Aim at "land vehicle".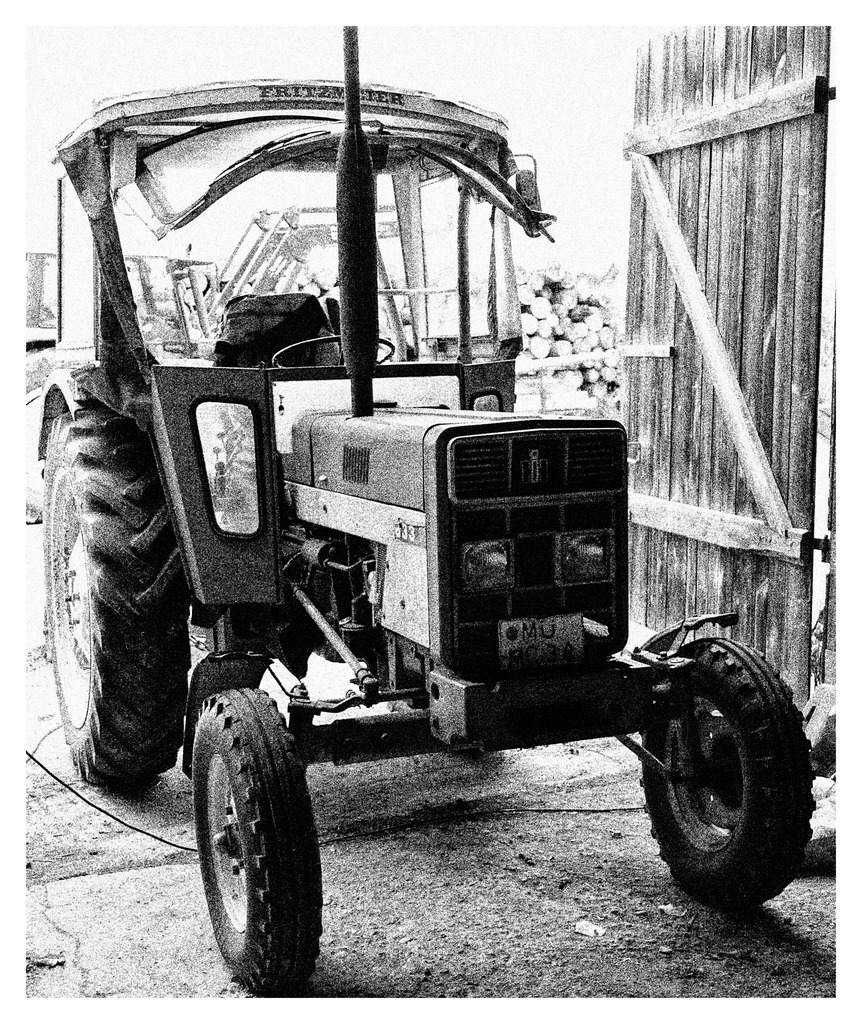
Aimed at Rect(34, 209, 396, 360).
